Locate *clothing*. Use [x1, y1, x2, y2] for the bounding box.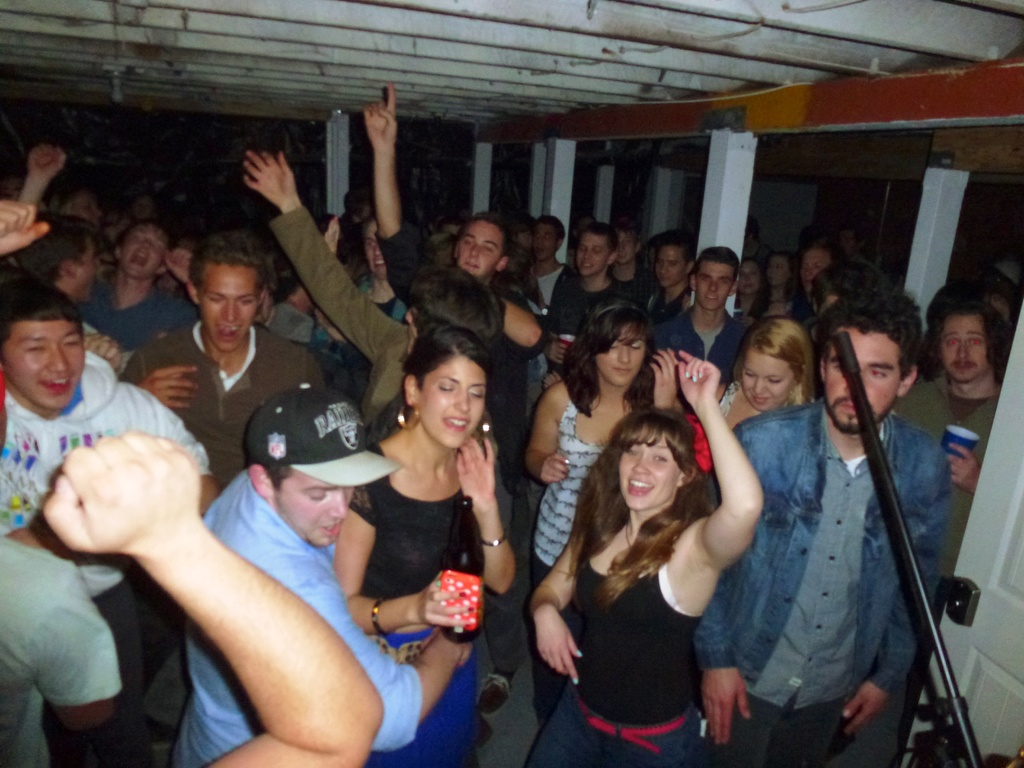
[65, 285, 193, 362].
